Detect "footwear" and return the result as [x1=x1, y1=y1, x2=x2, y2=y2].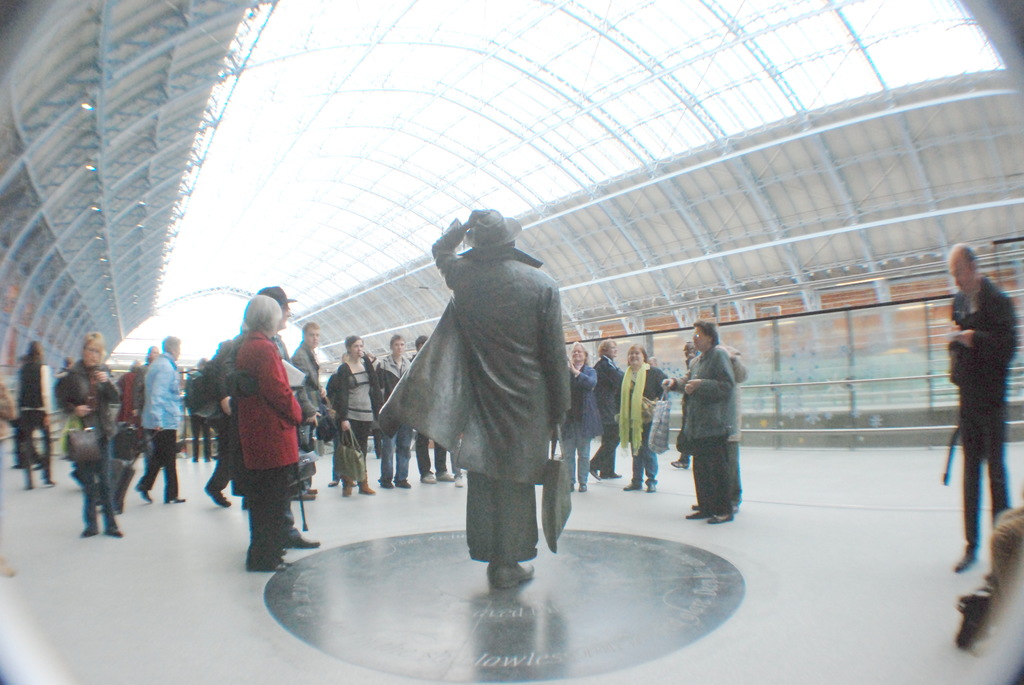
[x1=297, y1=485, x2=322, y2=500].
